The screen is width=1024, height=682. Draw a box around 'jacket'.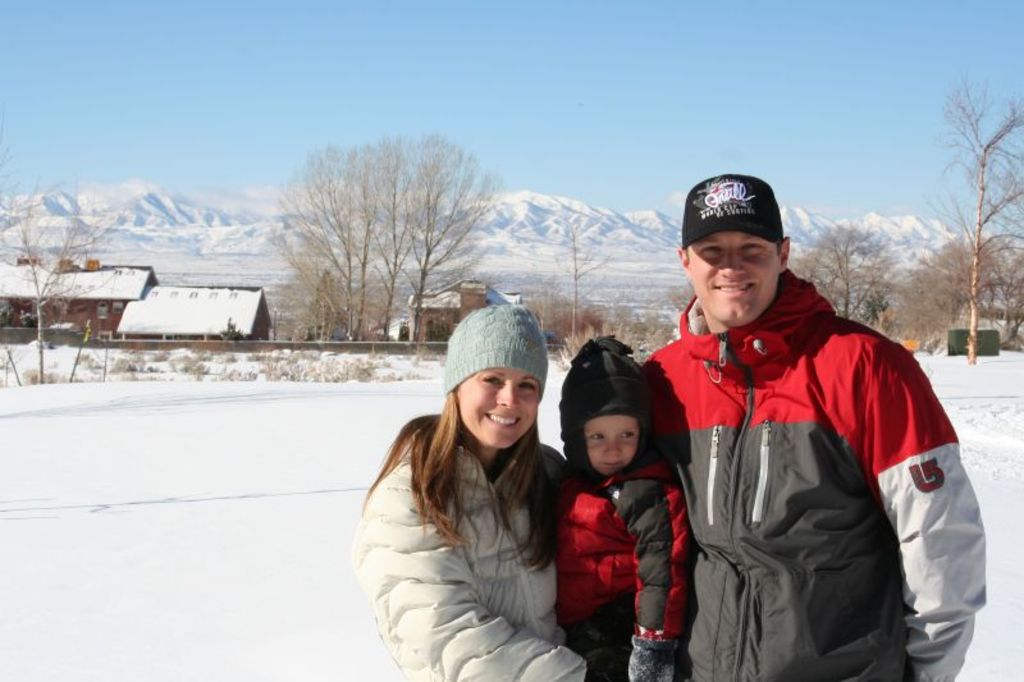
x1=548, y1=486, x2=699, y2=681.
